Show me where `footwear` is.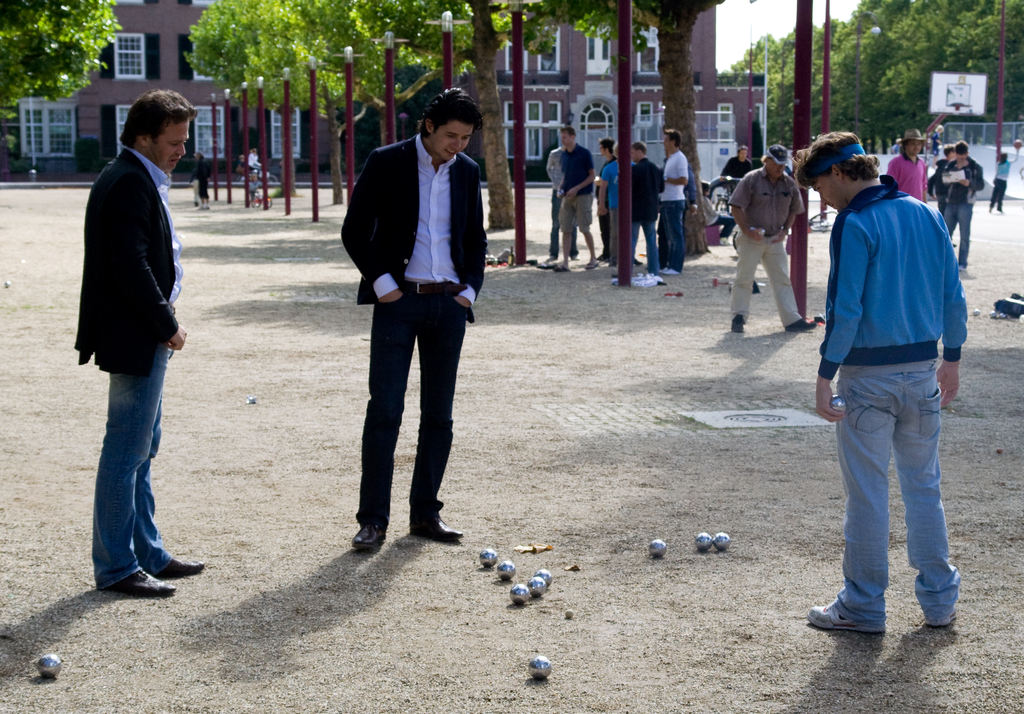
`footwear` is at bbox=[928, 603, 959, 629].
